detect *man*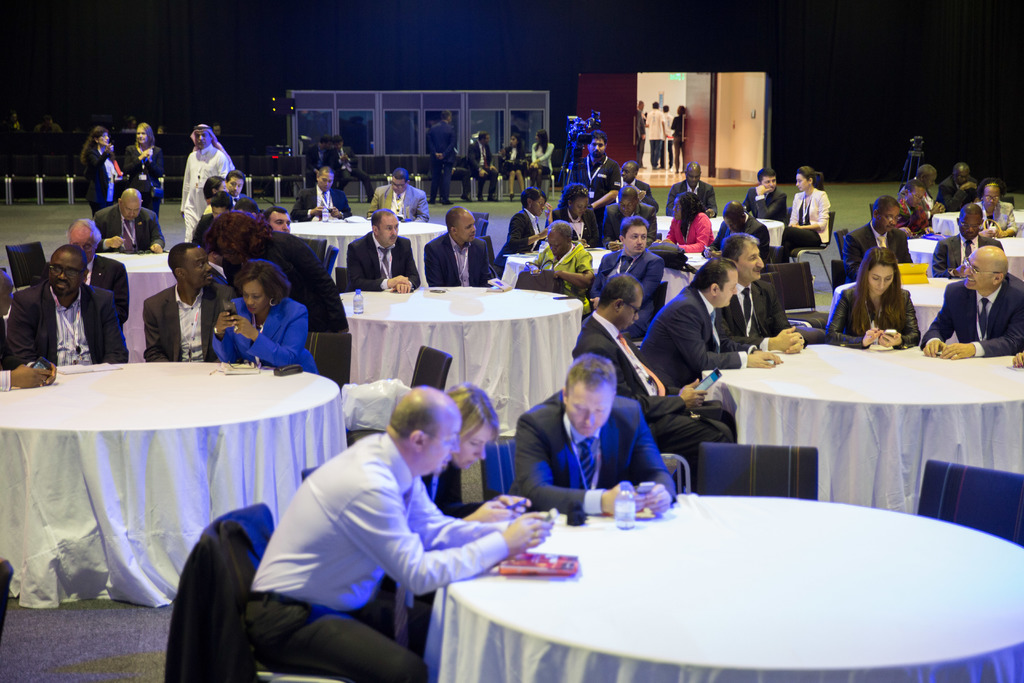
429:111:460:204
